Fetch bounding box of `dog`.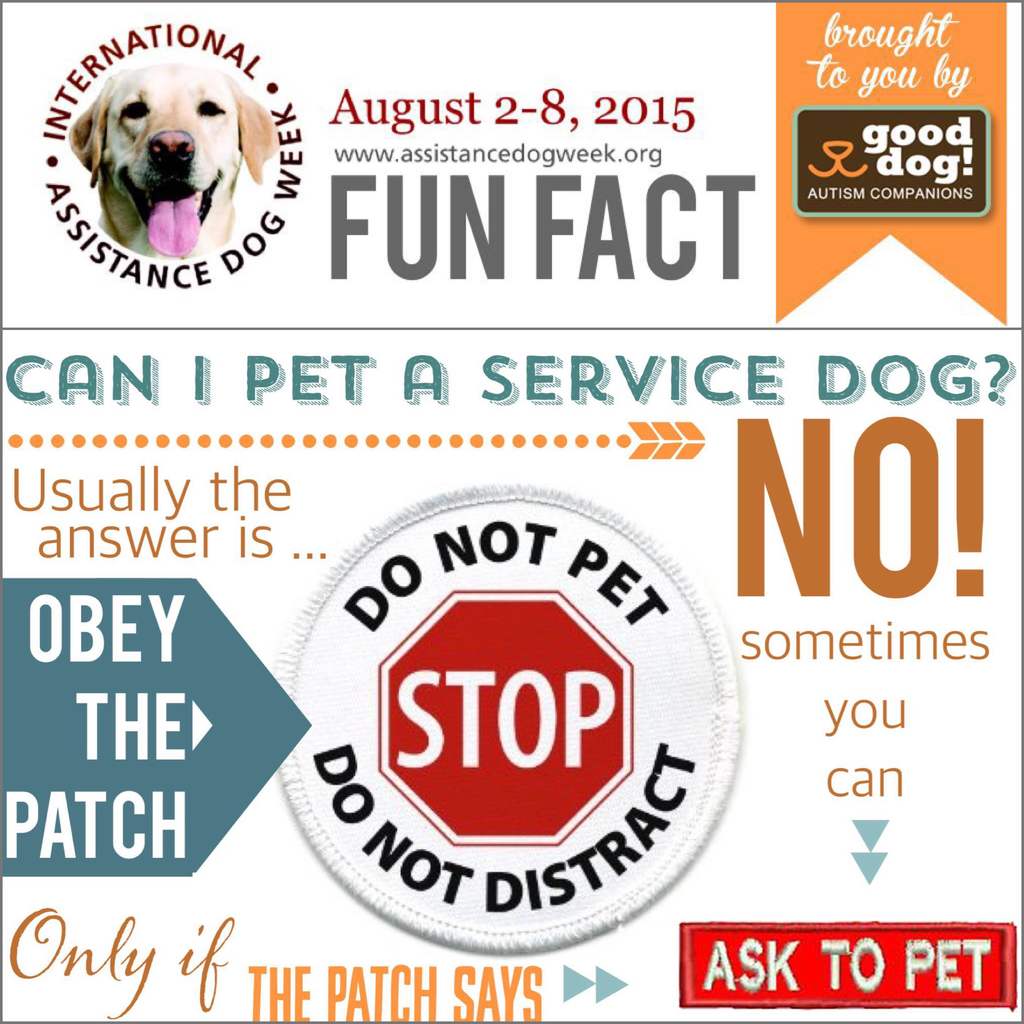
Bbox: BBox(67, 63, 277, 259).
